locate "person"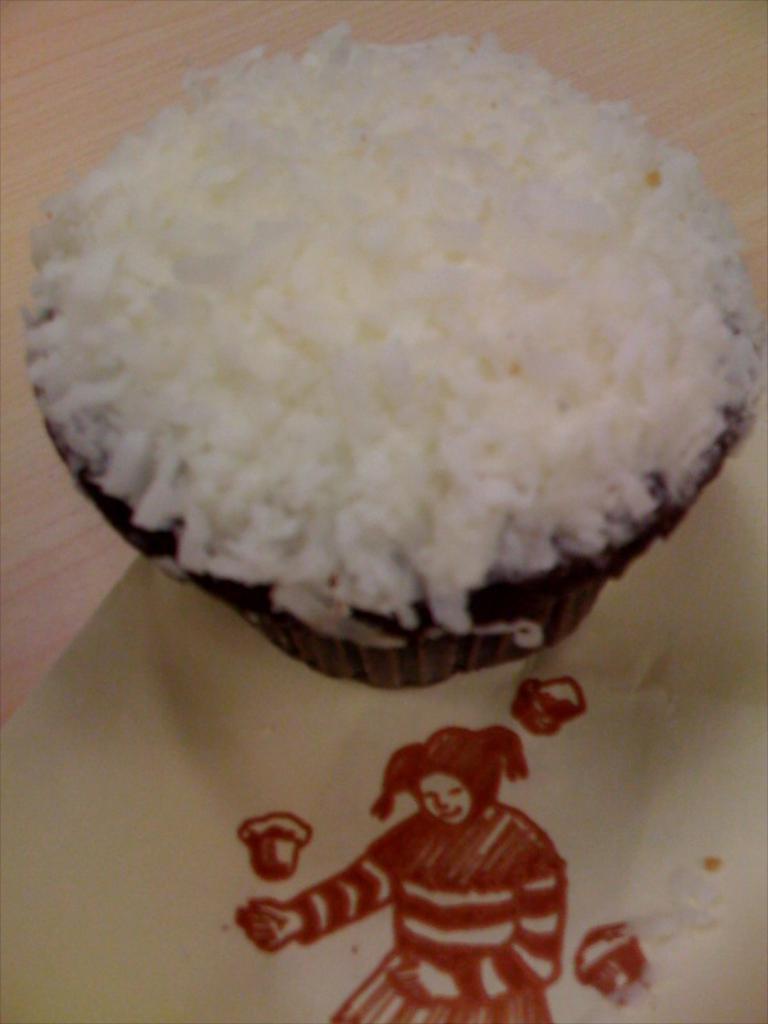
region(284, 681, 588, 1010)
